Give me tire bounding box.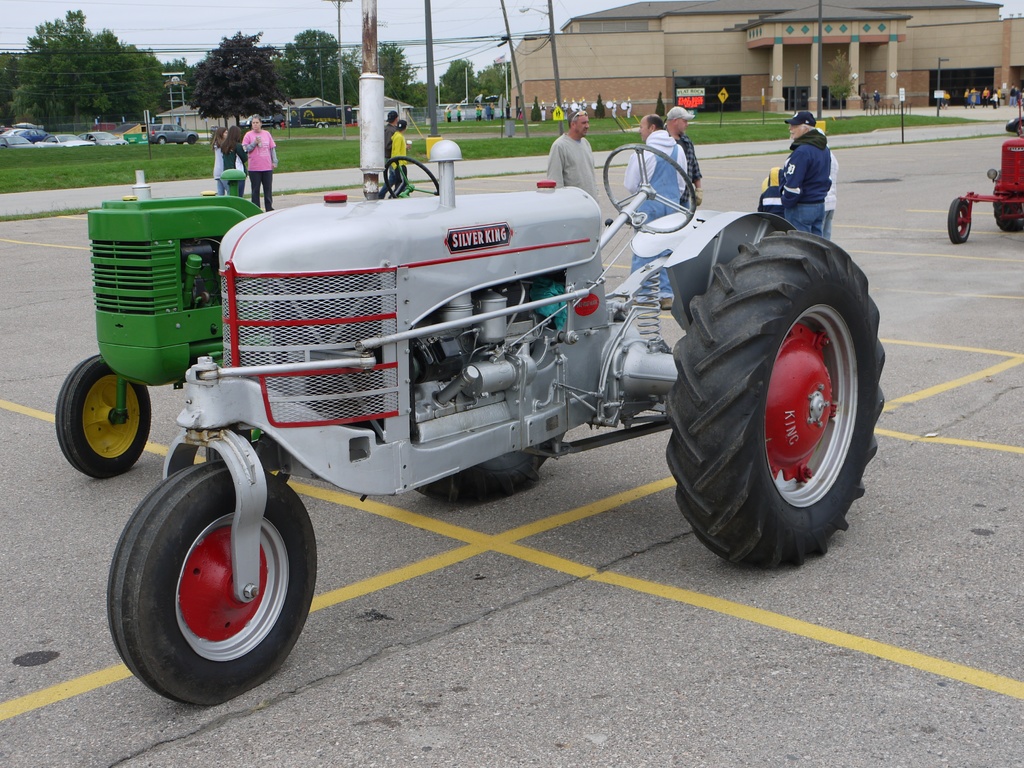
993, 201, 1023, 233.
